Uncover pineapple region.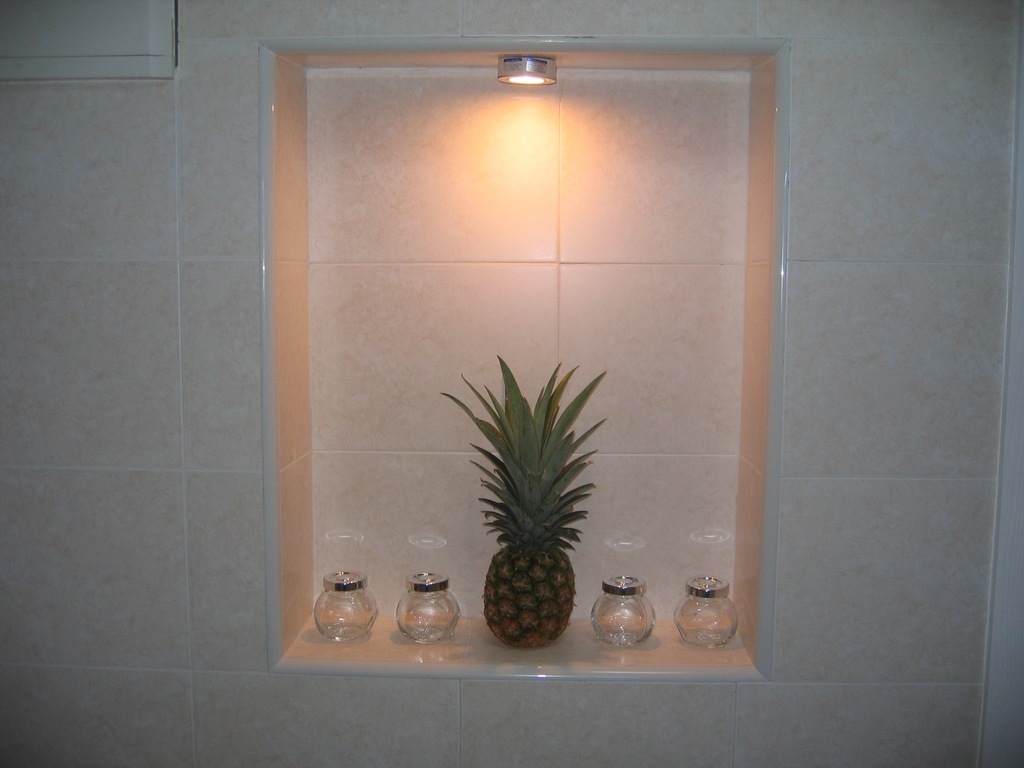
Uncovered: crop(436, 351, 609, 646).
